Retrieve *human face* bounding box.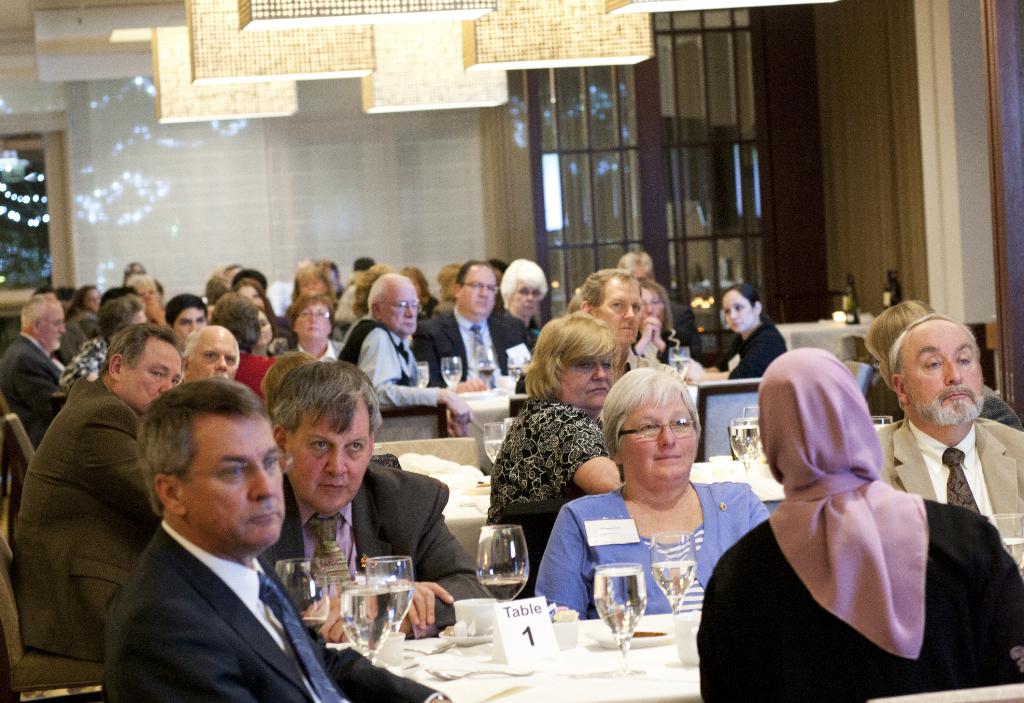
Bounding box: x1=509 y1=279 x2=547 y2=319.
